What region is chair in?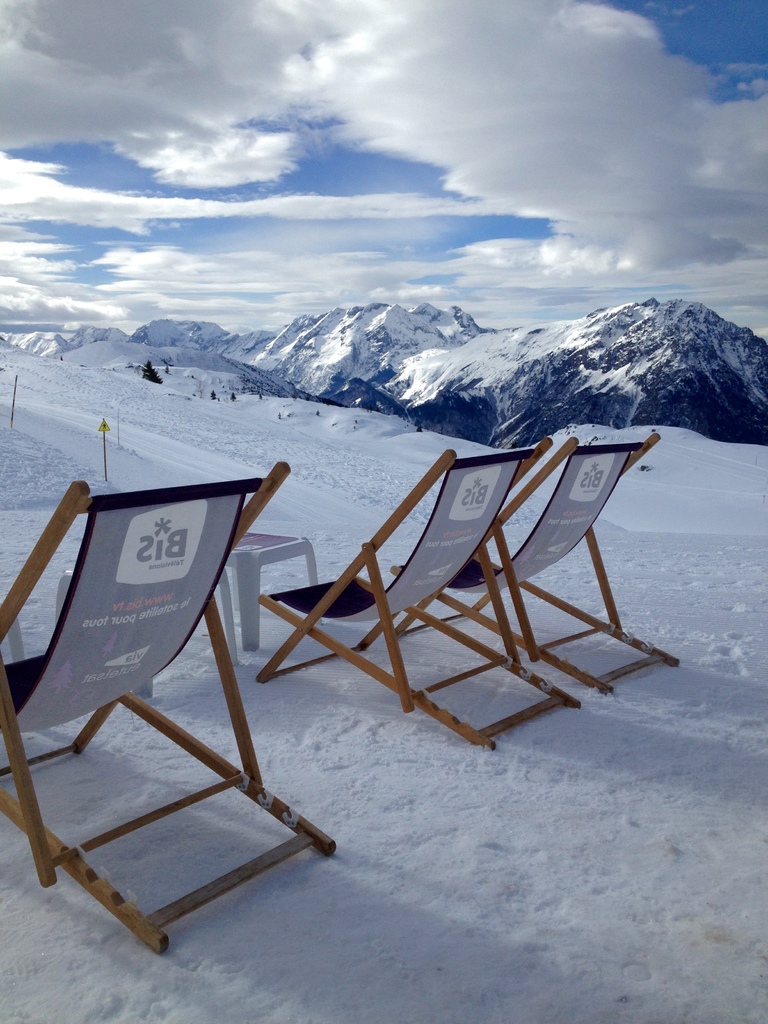
(0, 460, 346, 967).
